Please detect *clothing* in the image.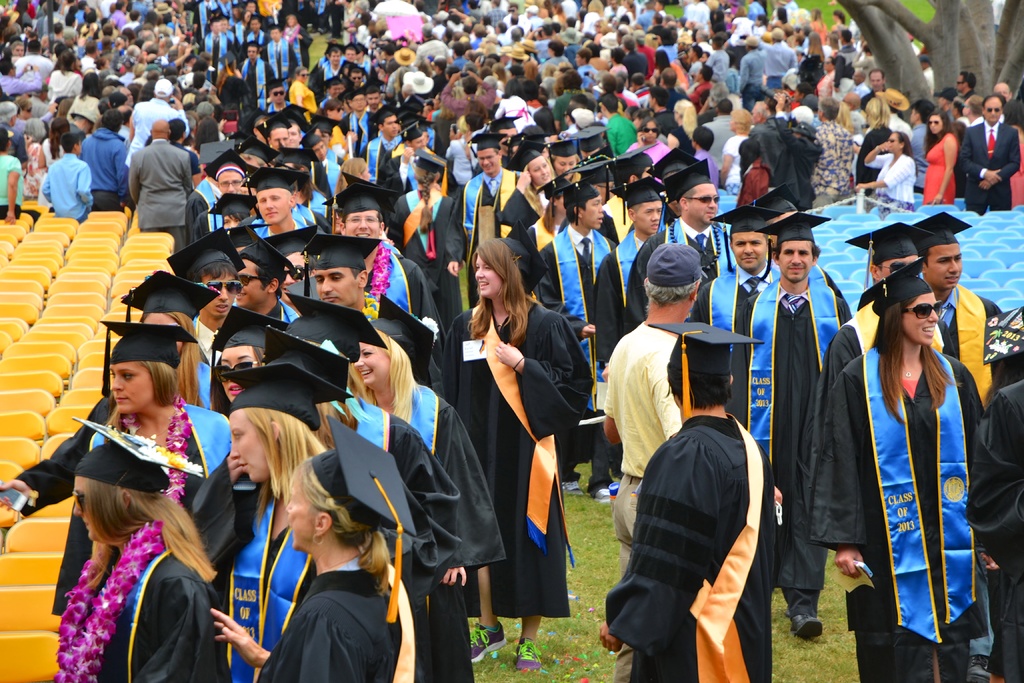
583,62,598,79.
